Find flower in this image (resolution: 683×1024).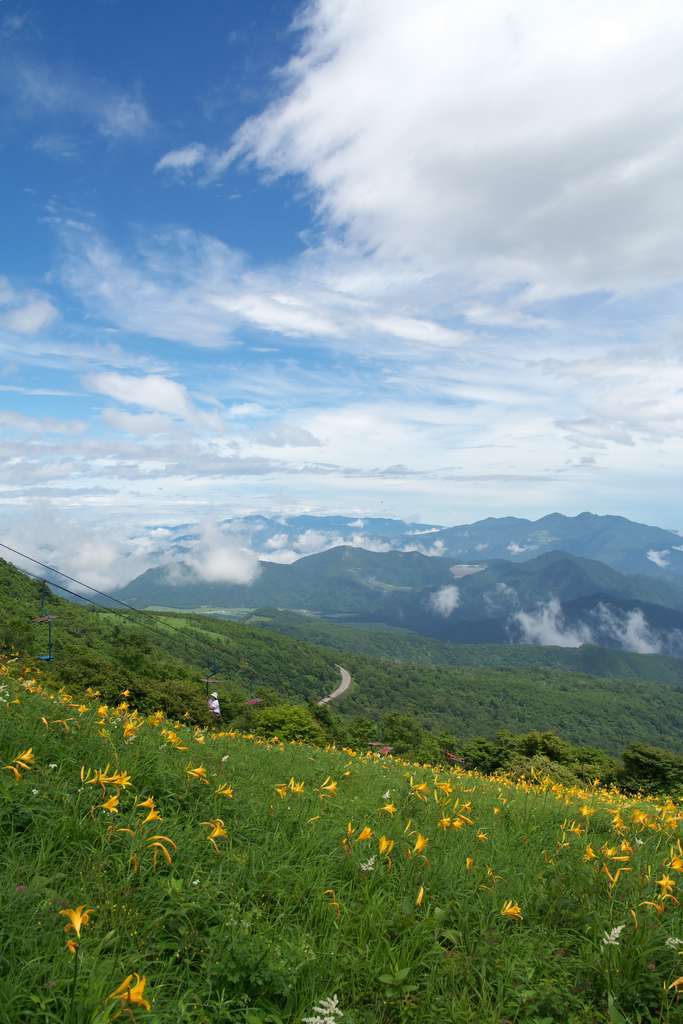
x1=451 y1=815 x2=465 y2=829.
